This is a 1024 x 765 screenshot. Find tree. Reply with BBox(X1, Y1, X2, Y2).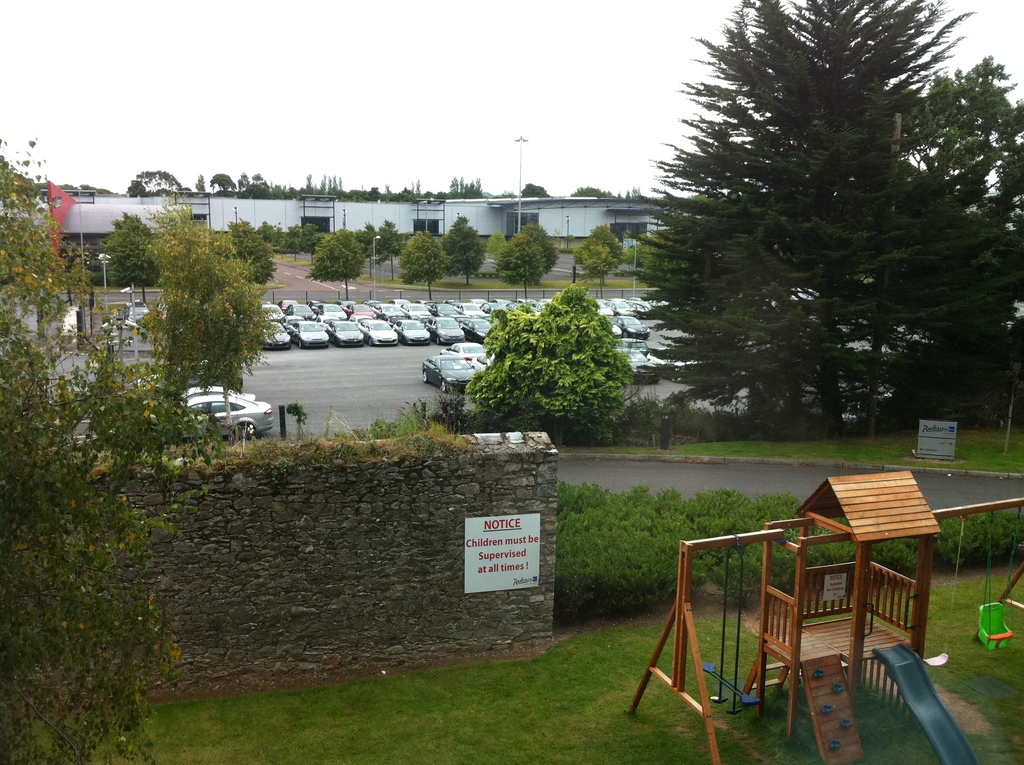
BBox(353, 223, 381, 285).
